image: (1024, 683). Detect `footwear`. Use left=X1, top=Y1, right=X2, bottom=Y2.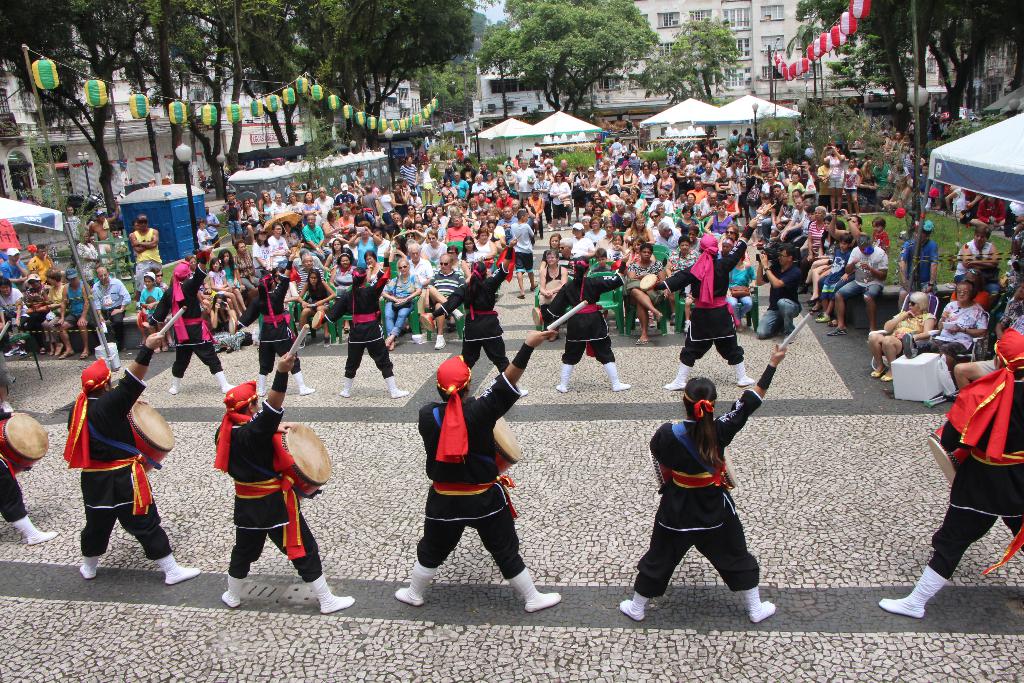
left=618, top=594, right=648, bottom=620.
